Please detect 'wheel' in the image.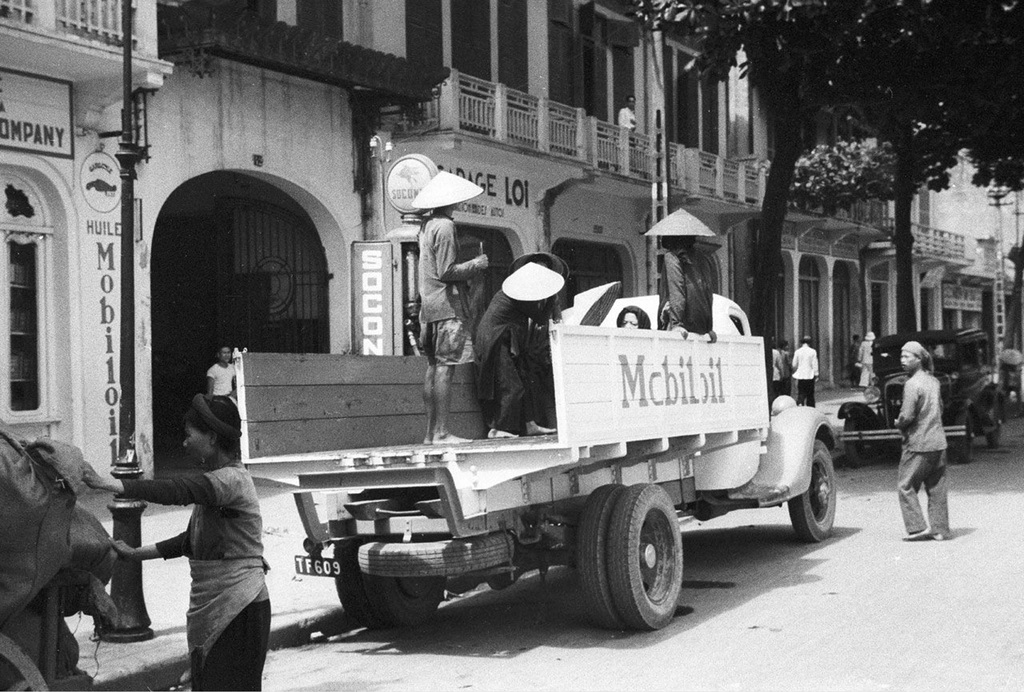
<box>0,631,49,691</box>.
